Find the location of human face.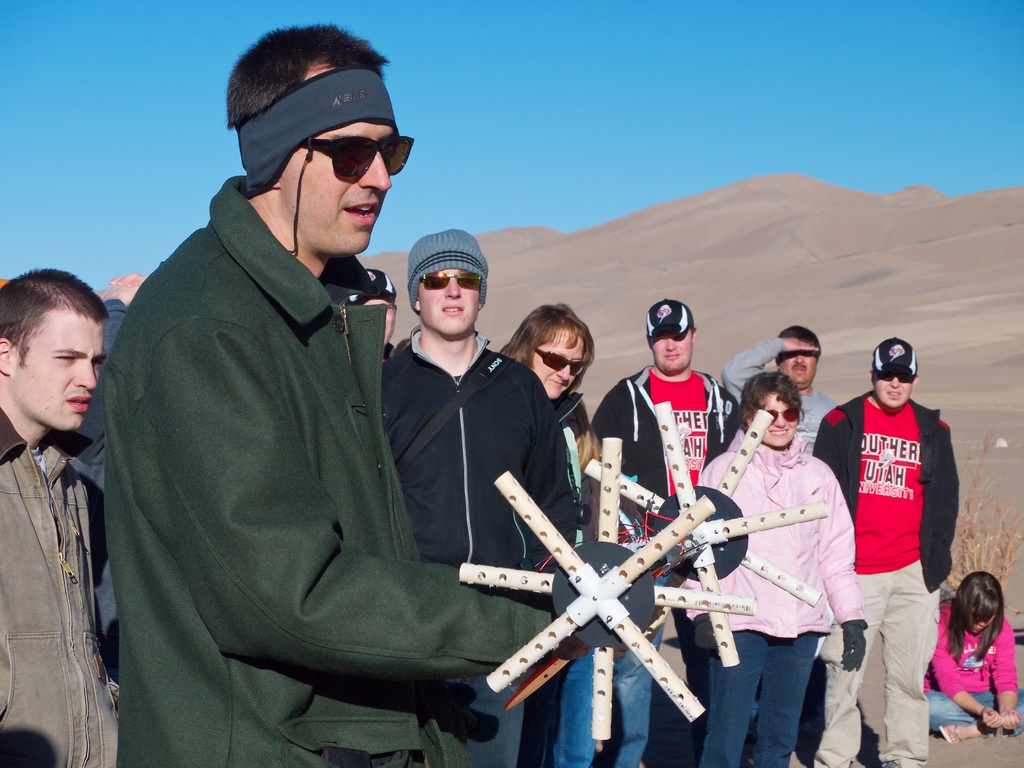
Location: select_region(14, 303, 105, 431).
